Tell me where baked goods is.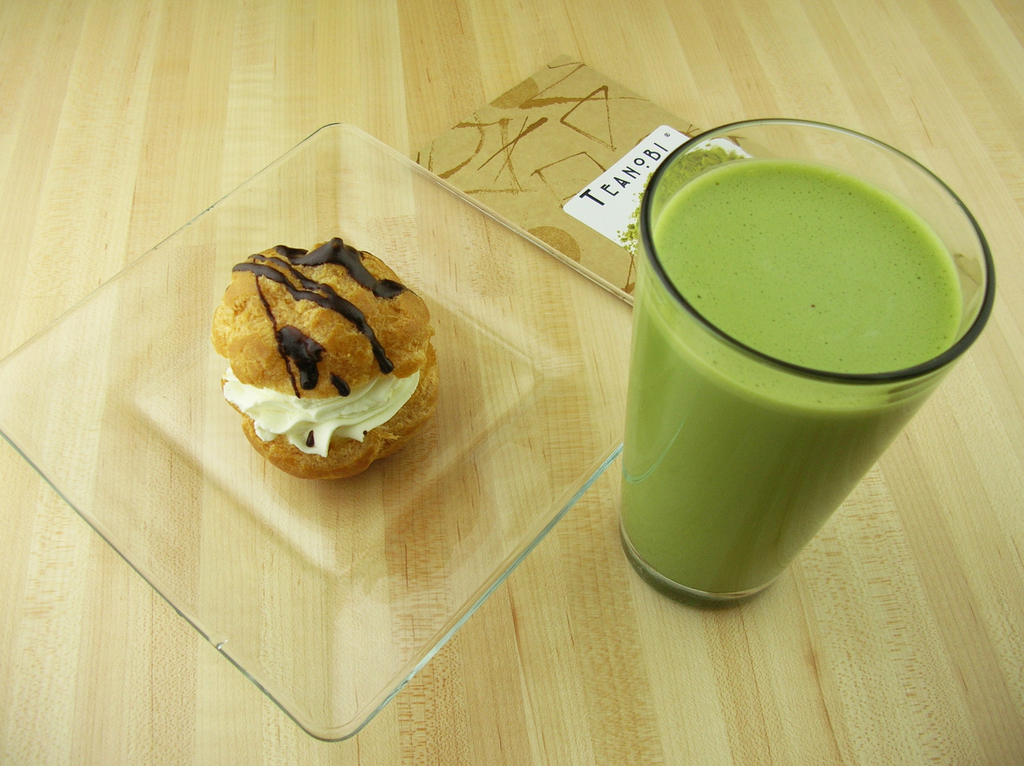
baked goods is at 211 240 444 479.
